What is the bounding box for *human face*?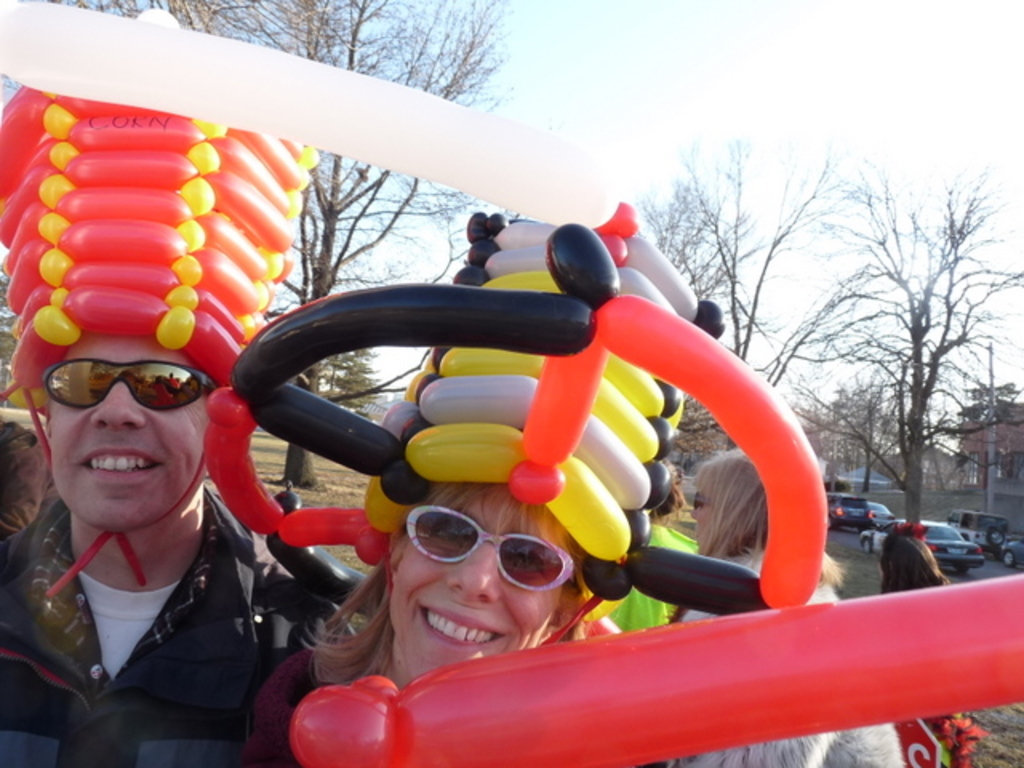
{"left": 683, "top": 485, "right": 714, "bottom": 552}.
